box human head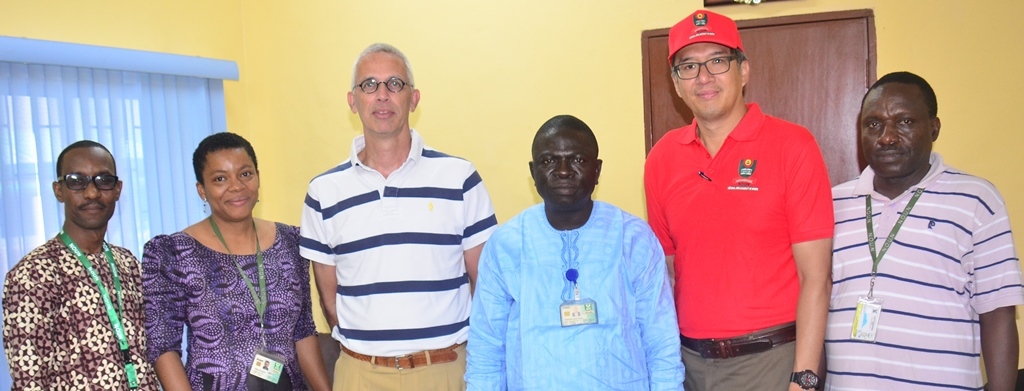
bbox=(672, 10, 756, 107)
